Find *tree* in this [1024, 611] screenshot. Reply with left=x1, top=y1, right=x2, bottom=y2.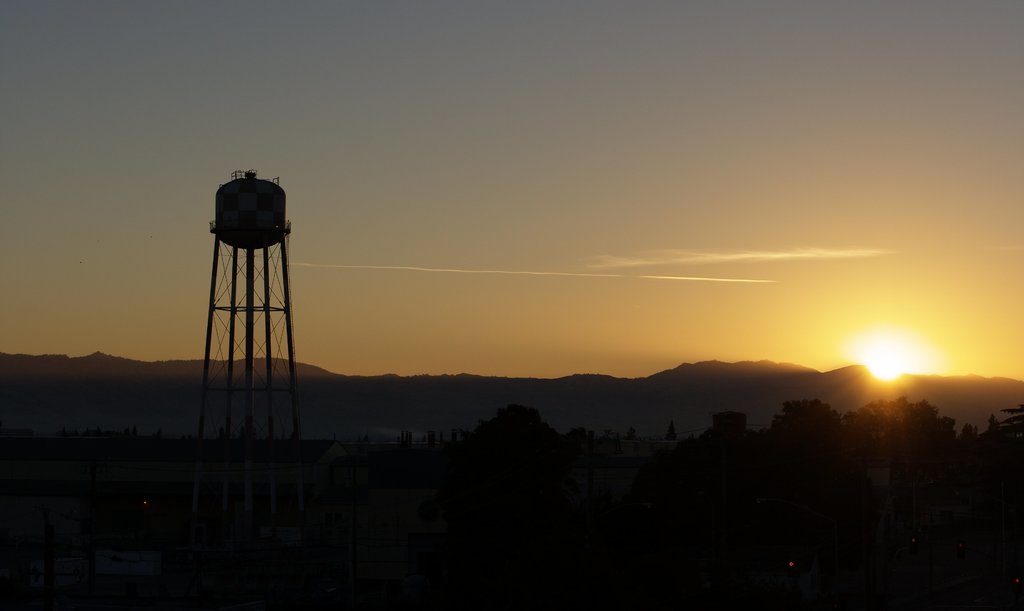
left=772, top=400, right=840, bottom=439.
